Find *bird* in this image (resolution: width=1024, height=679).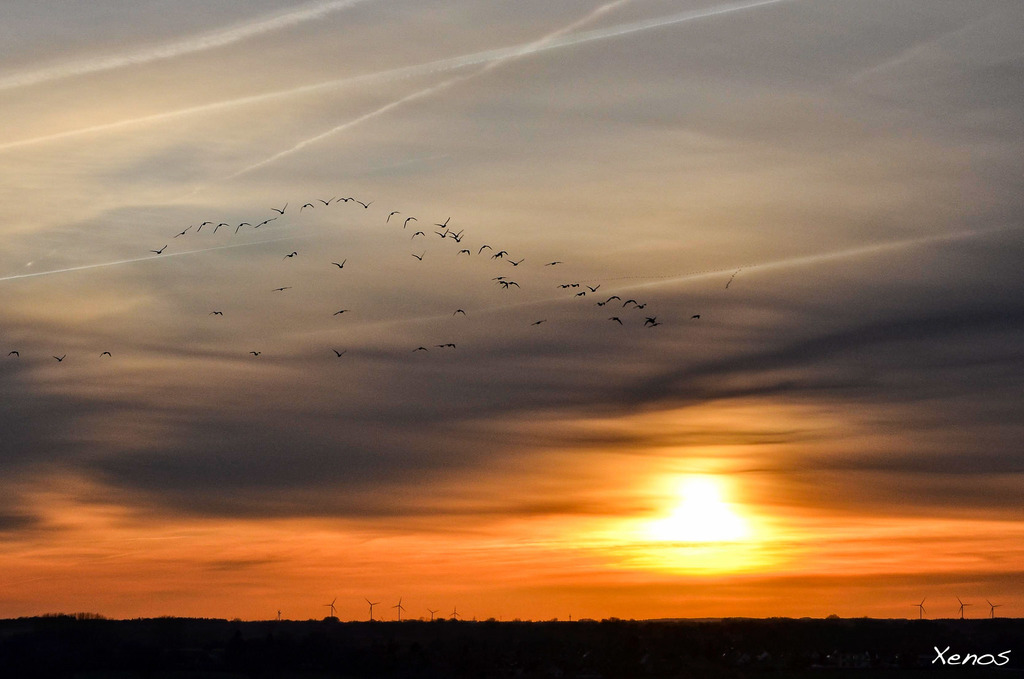
209/308/223/316.
